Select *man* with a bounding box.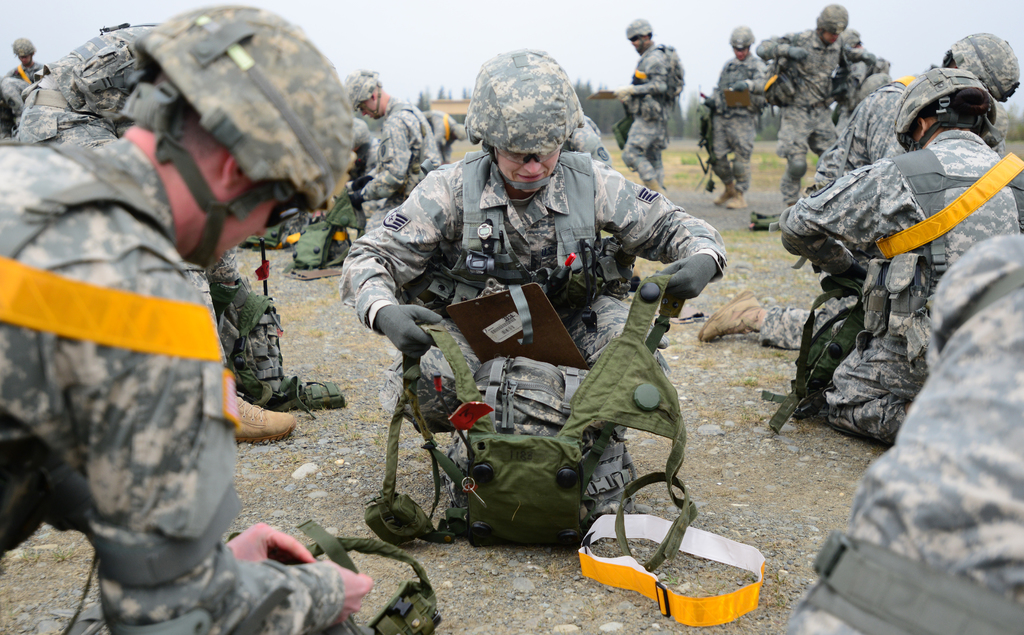
[left=1, top=36, right=47, bottom=81].
